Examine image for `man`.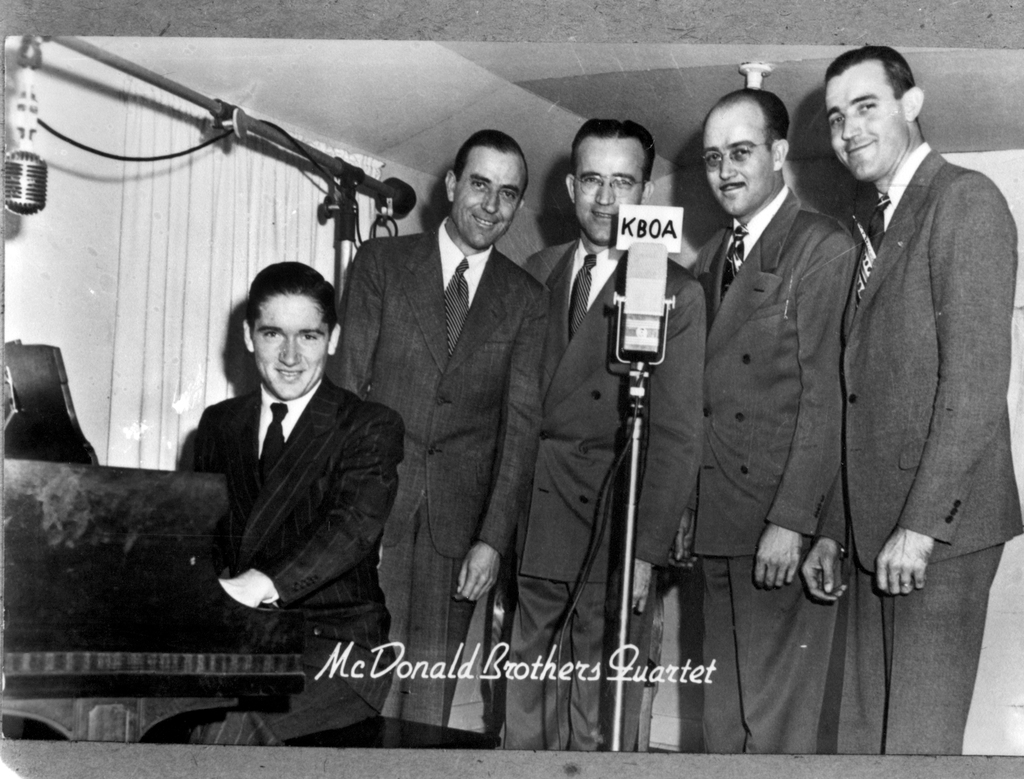
Examination result: locate(820, 45, 1023, 755).
